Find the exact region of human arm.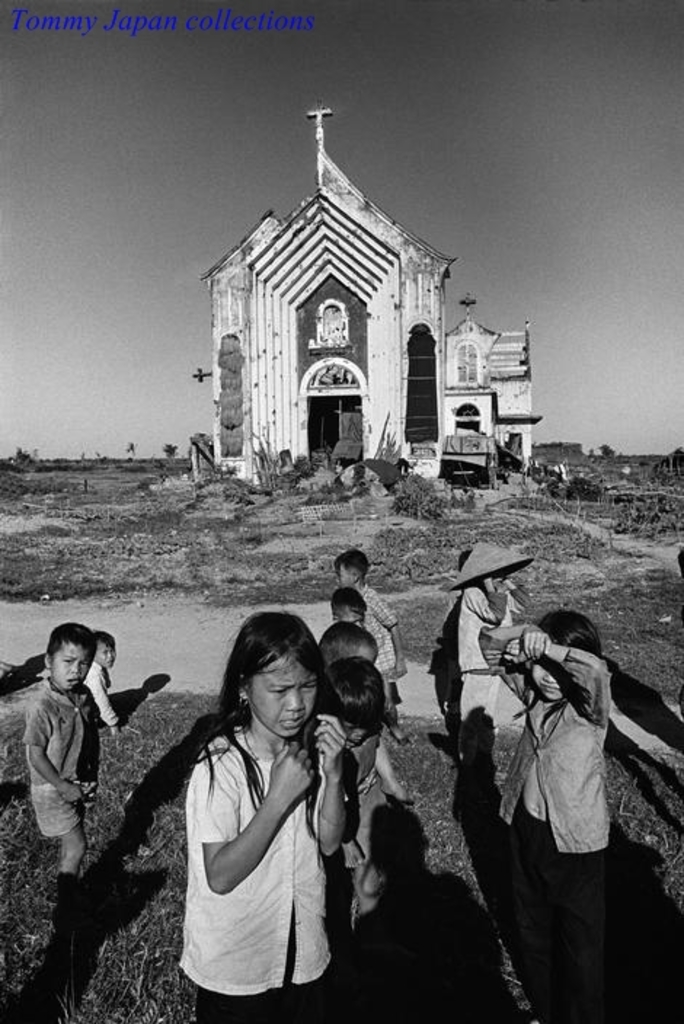
Exact region: bbox=[473, 614, 562, 716].
